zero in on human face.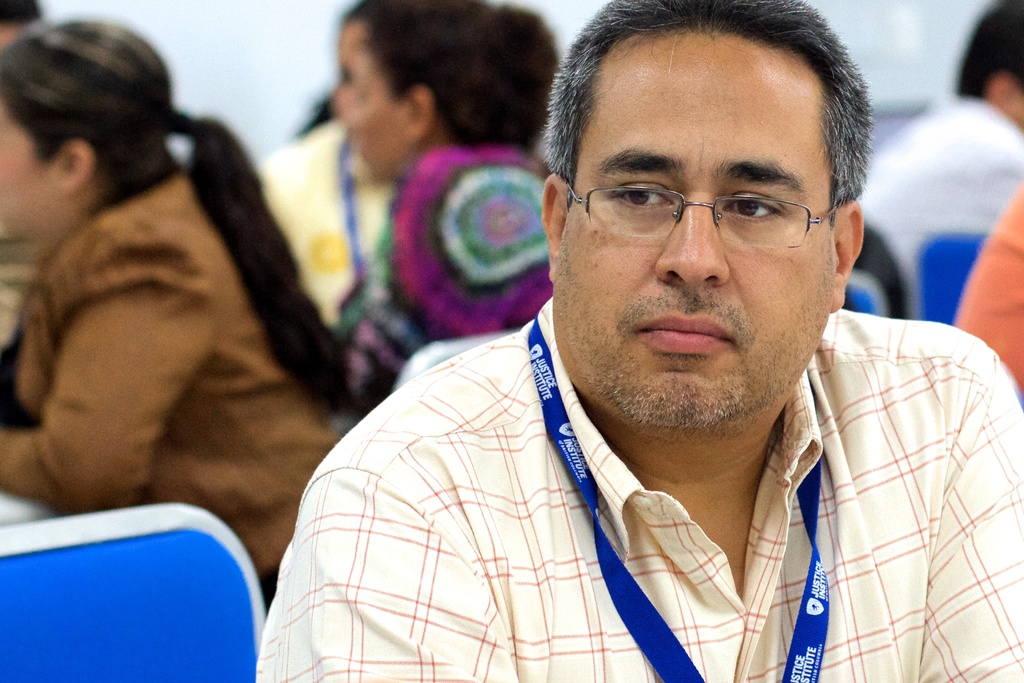
Zeroed in: crop(348, 21, 403, 181).
